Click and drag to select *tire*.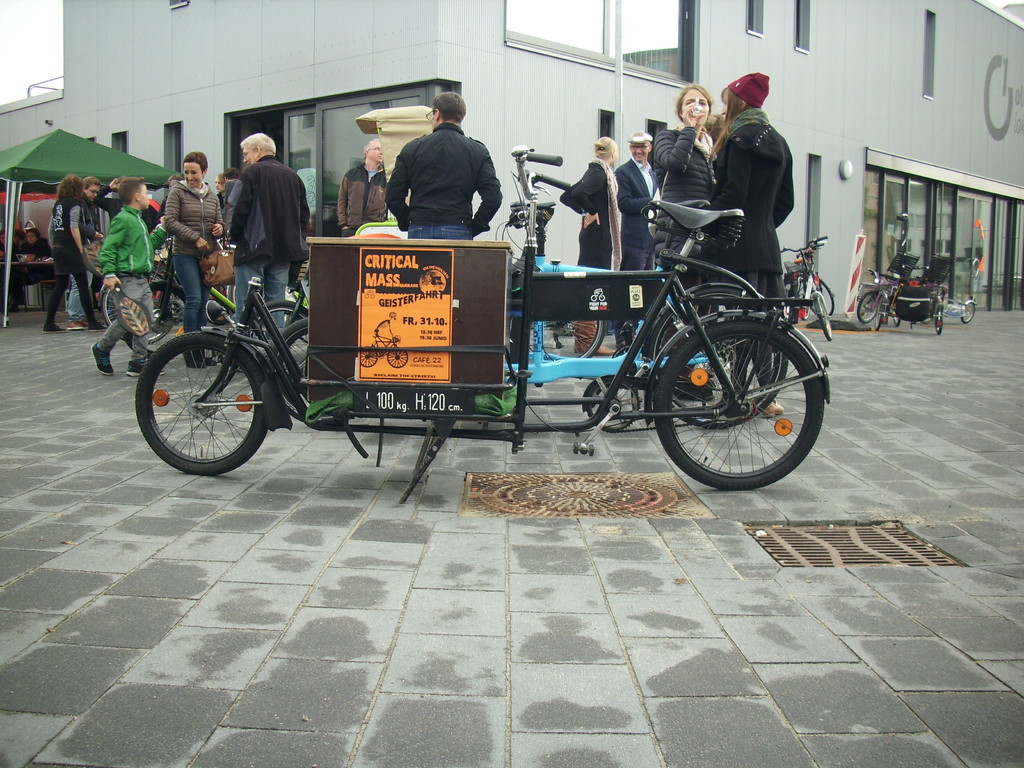
Selection: l=811, t=281, r=835, b=313.
